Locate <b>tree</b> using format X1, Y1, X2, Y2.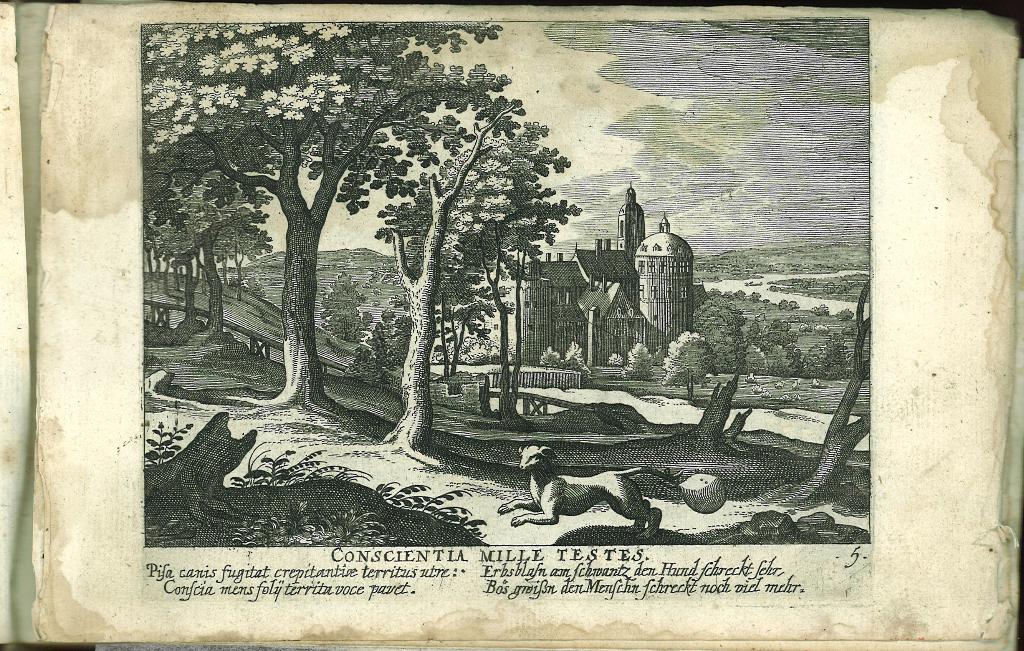
664, 325, 719, 400.
